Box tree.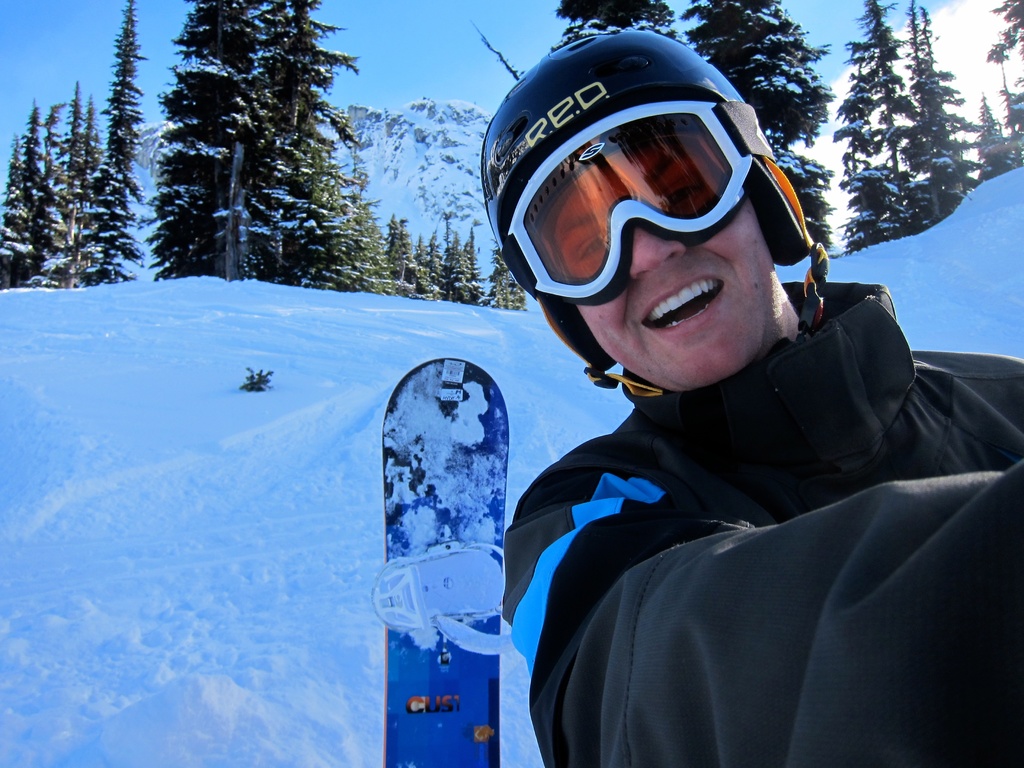
left=848, top=0, right=932, bottom=236.
